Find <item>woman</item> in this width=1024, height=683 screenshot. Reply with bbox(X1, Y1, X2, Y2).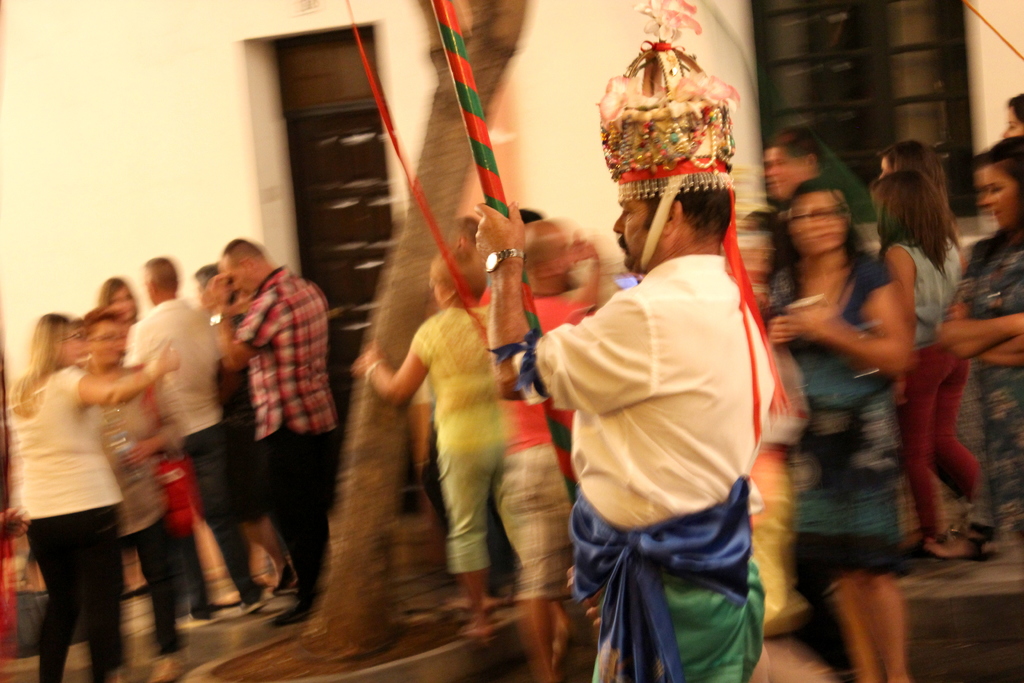
bbox(81, 306, 189, 659).
